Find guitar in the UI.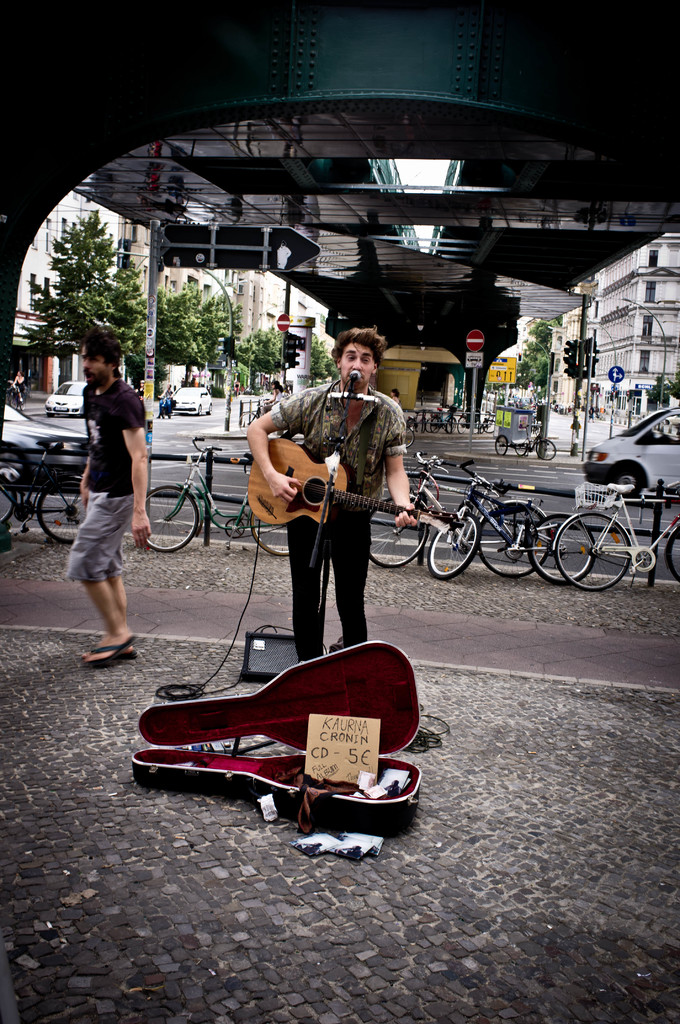
UI element at left=244, top=426, right=473, bottom=557.
